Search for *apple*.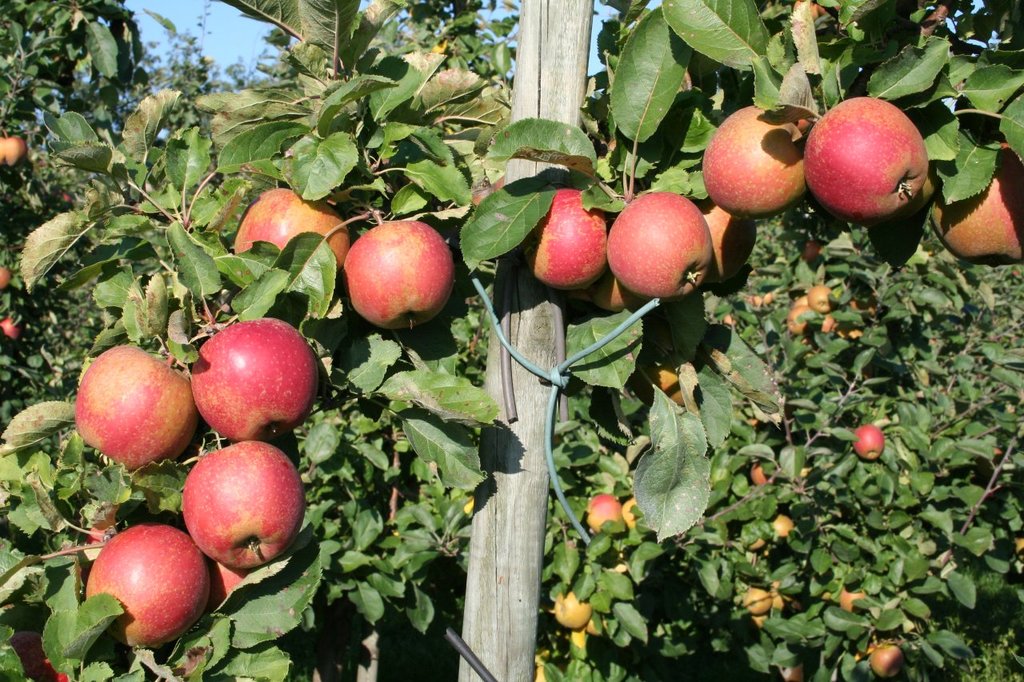
Found at 765, 665, 802, 681.
